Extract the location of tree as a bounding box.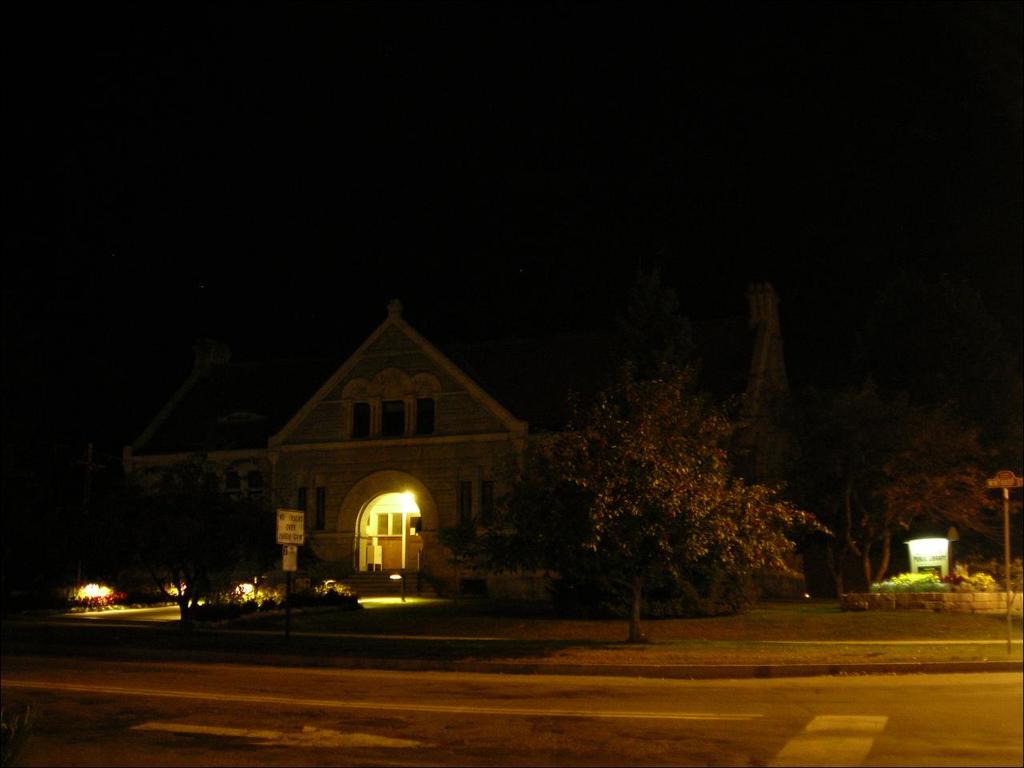
Rect(496, 262, 911, 618).
